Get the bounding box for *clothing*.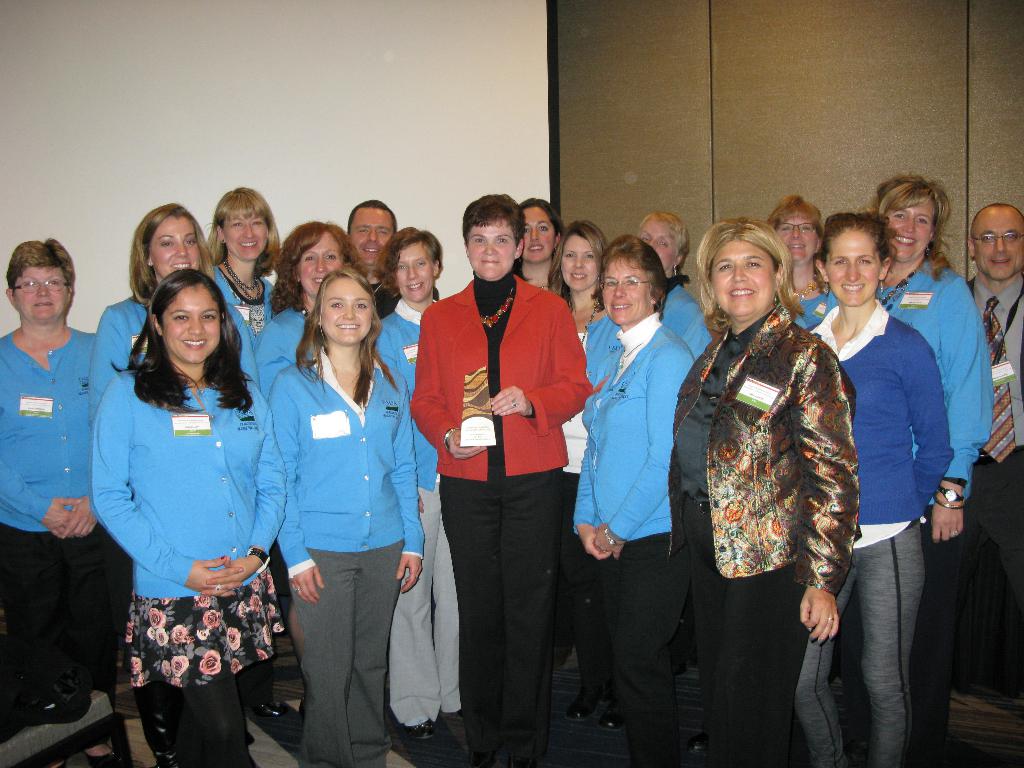
detection(673, 319, 851, 762).
